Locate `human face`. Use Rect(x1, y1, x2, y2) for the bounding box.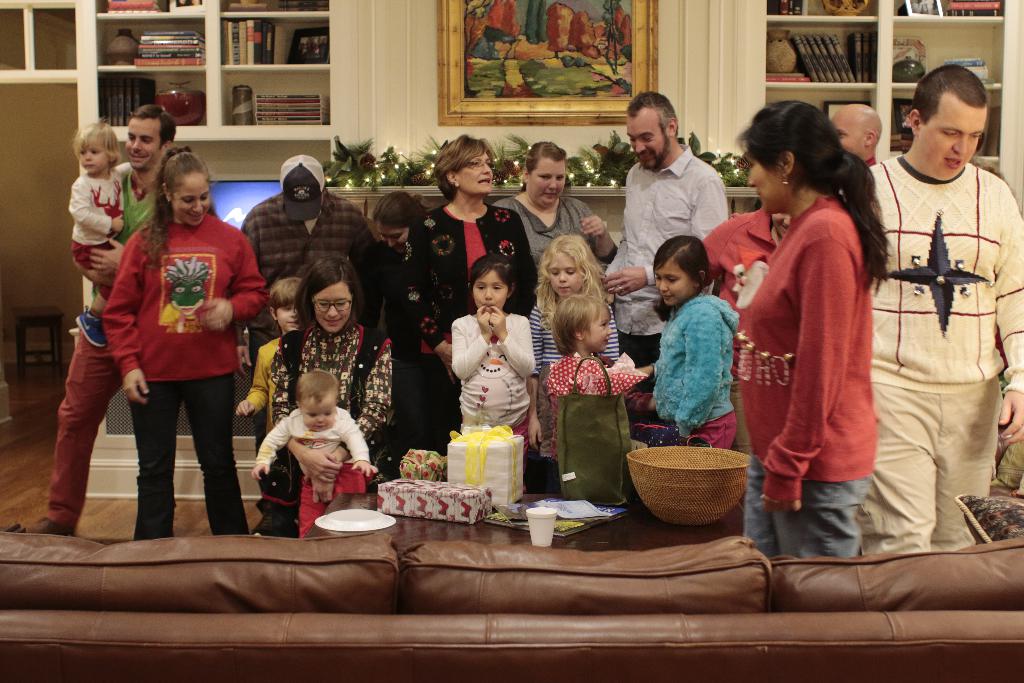
Rect(831, 108, 852, 148).
